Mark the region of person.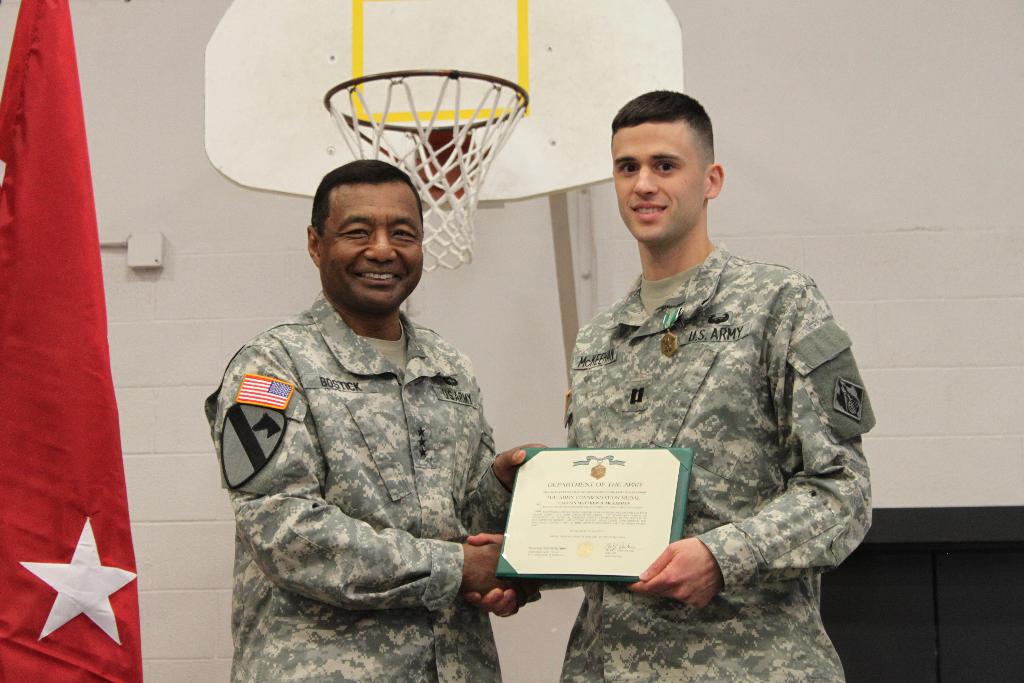
Region: 465, 90, 885, 682.
